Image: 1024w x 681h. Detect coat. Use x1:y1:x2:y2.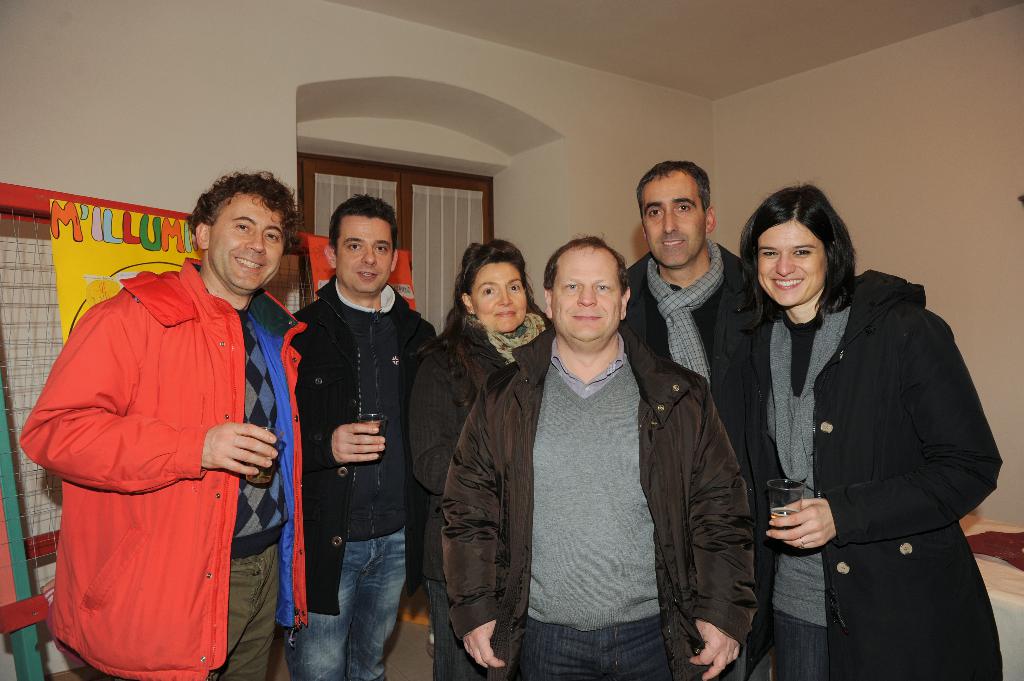
730:214:996:662.
